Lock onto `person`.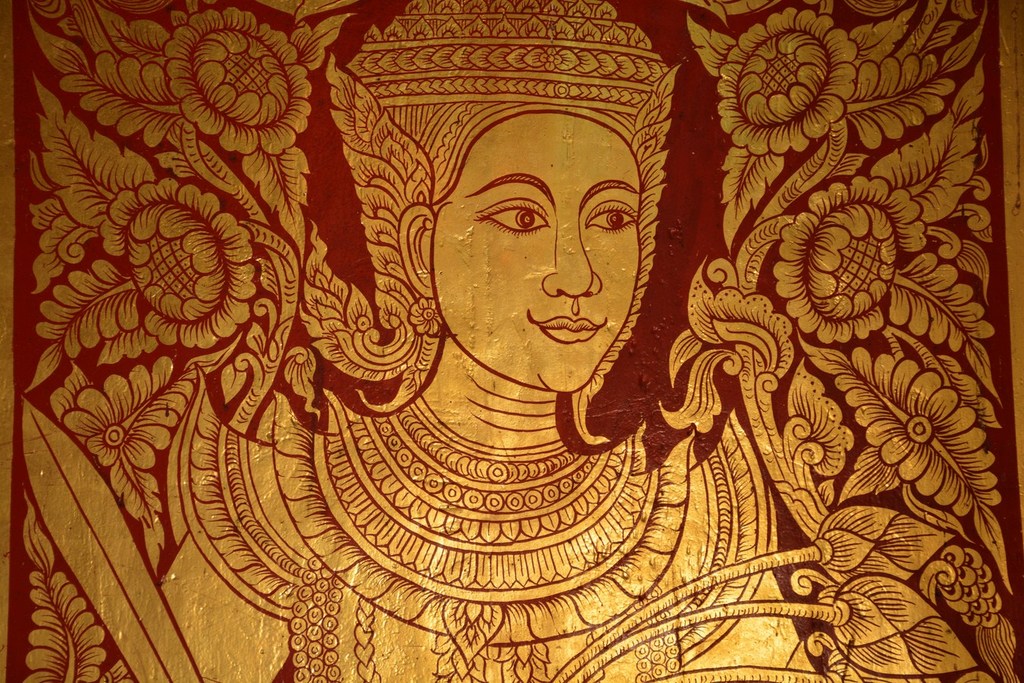
Locked: bbox=(112, 0, 821, 682).
